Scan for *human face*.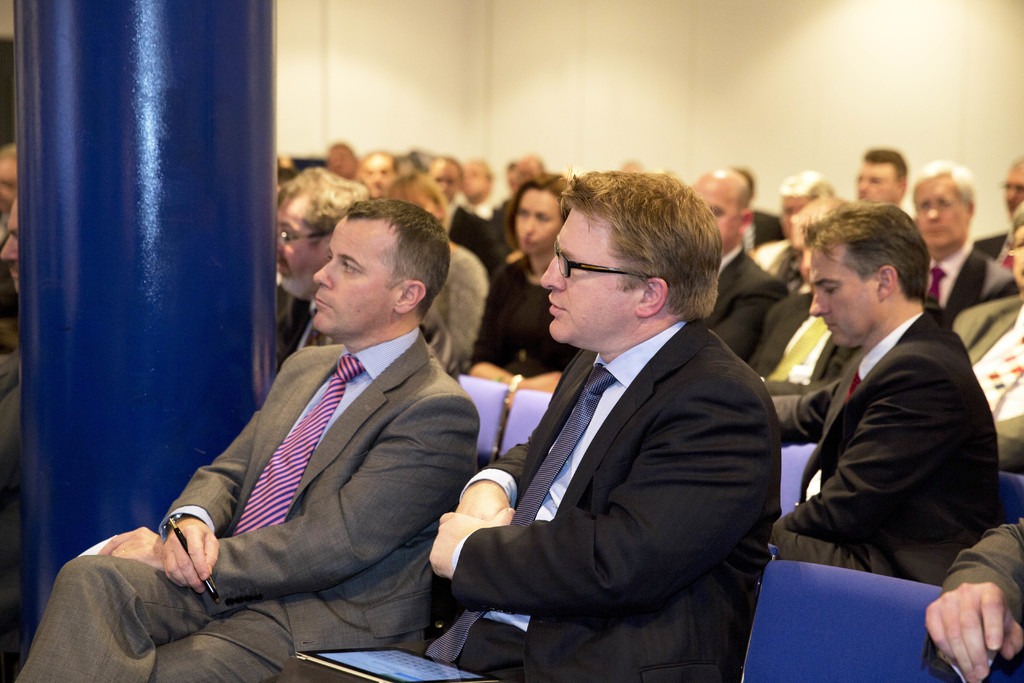
Scan result: x1=275 y1=190 x2=312 y2=276.
